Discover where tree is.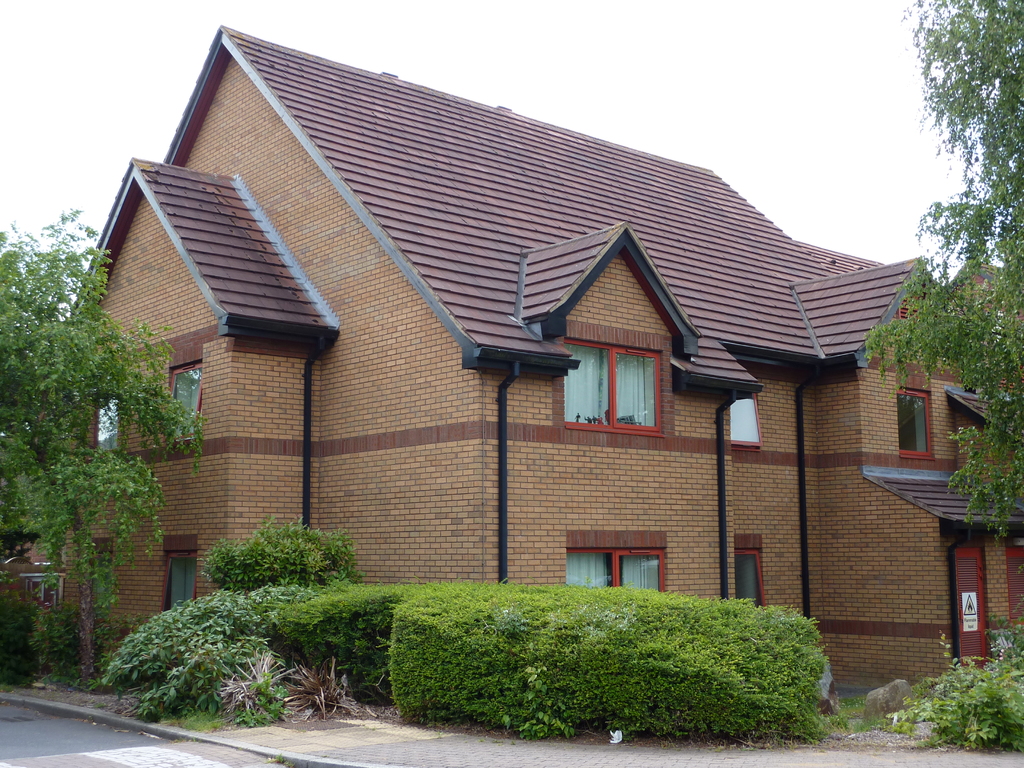
Discovered at 12:154:209:666.
